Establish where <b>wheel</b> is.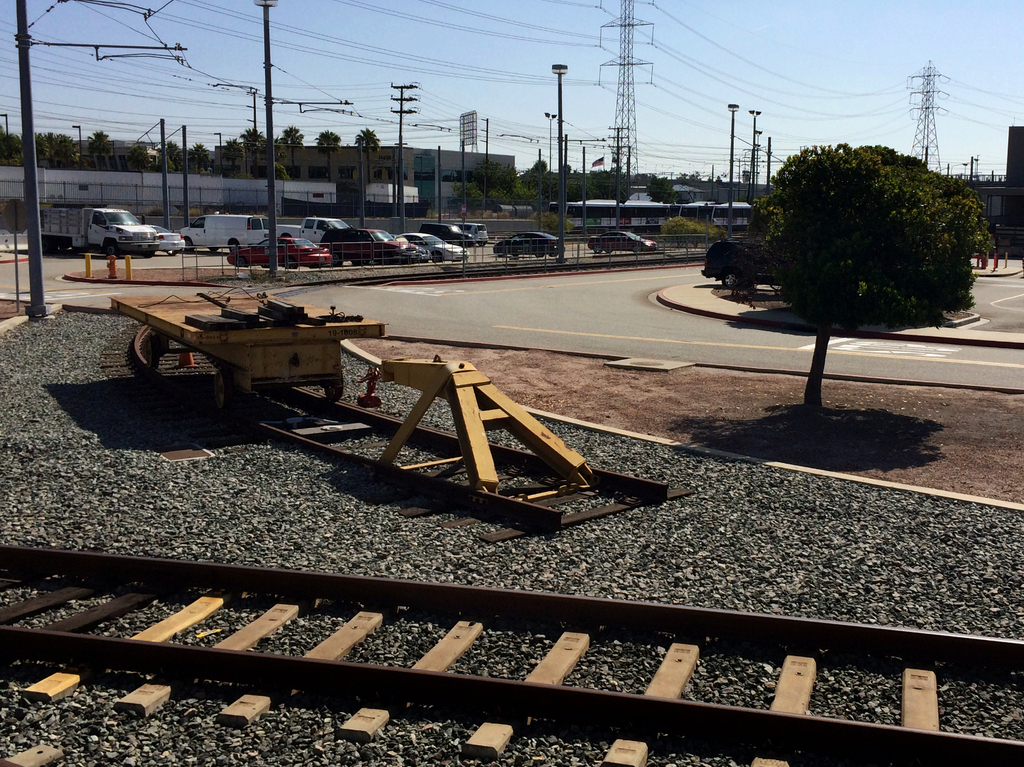
Established at 105, 242, 117, 259.
